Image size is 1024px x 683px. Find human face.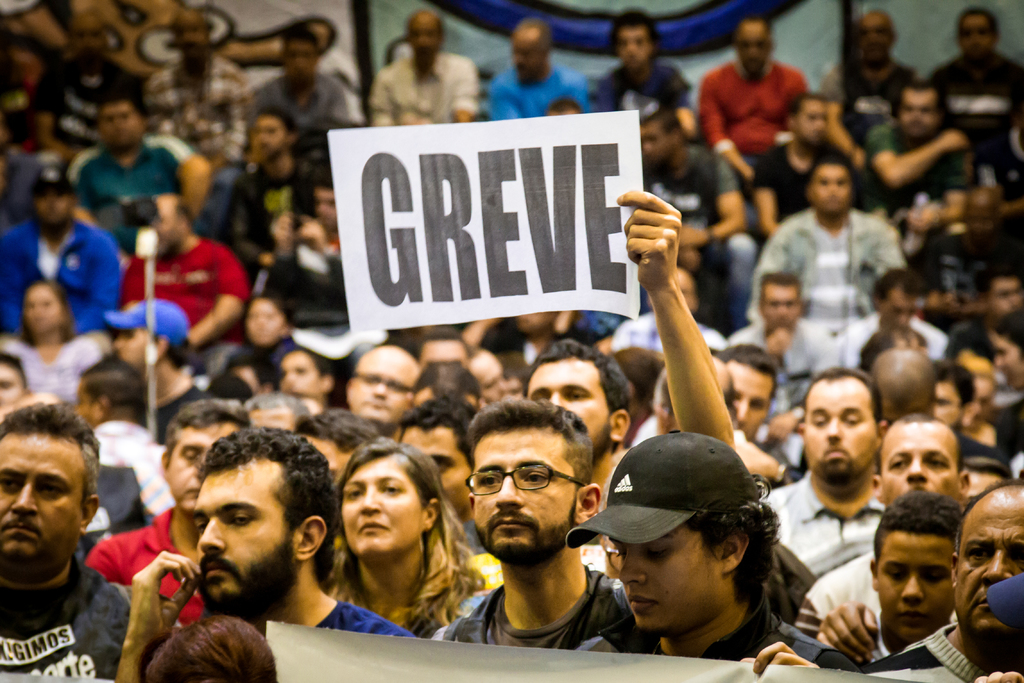
74,377,97,424.
